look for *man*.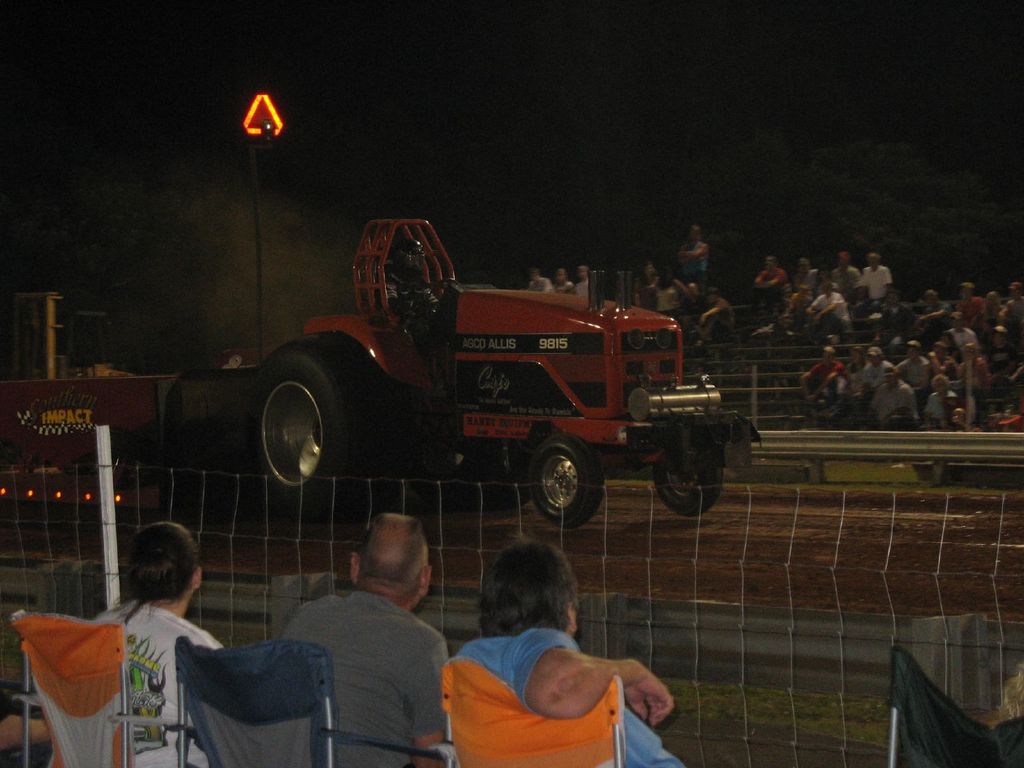
Found: region(529, 268, 556, 294).
